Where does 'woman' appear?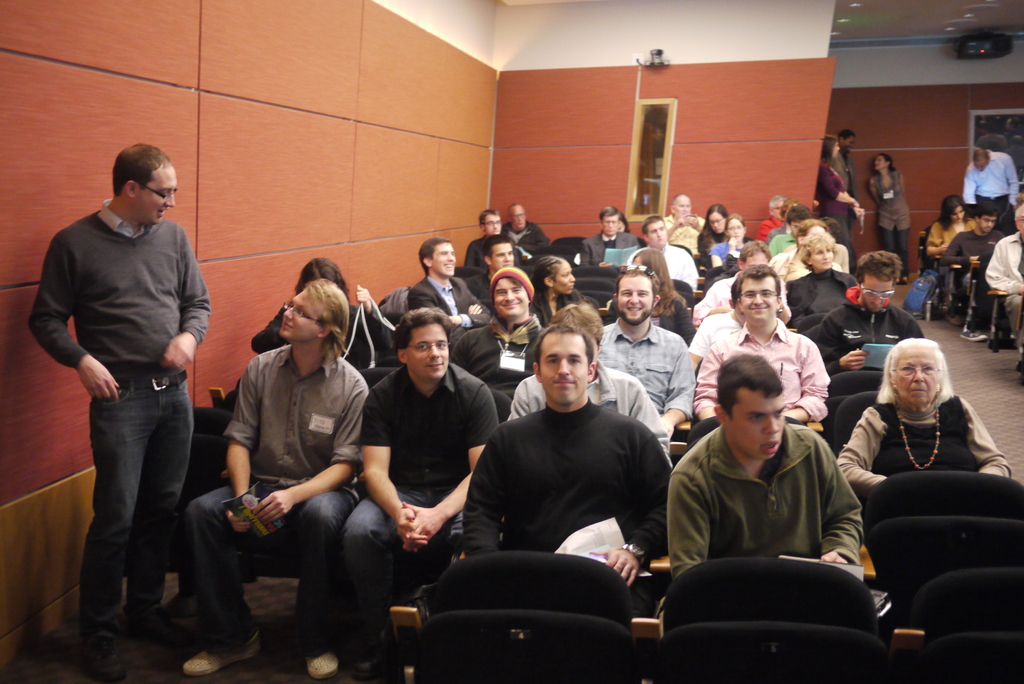
Appears at <box>699,204,729,252</box>.
